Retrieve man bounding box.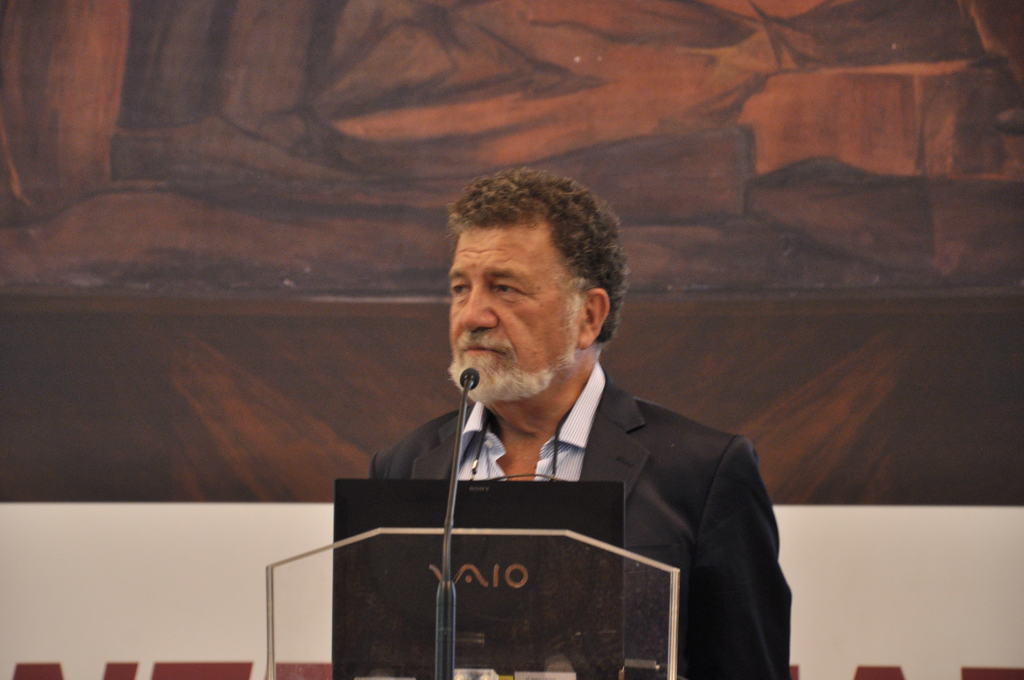
Bounding box: locate(338, 154, 783, 644).
